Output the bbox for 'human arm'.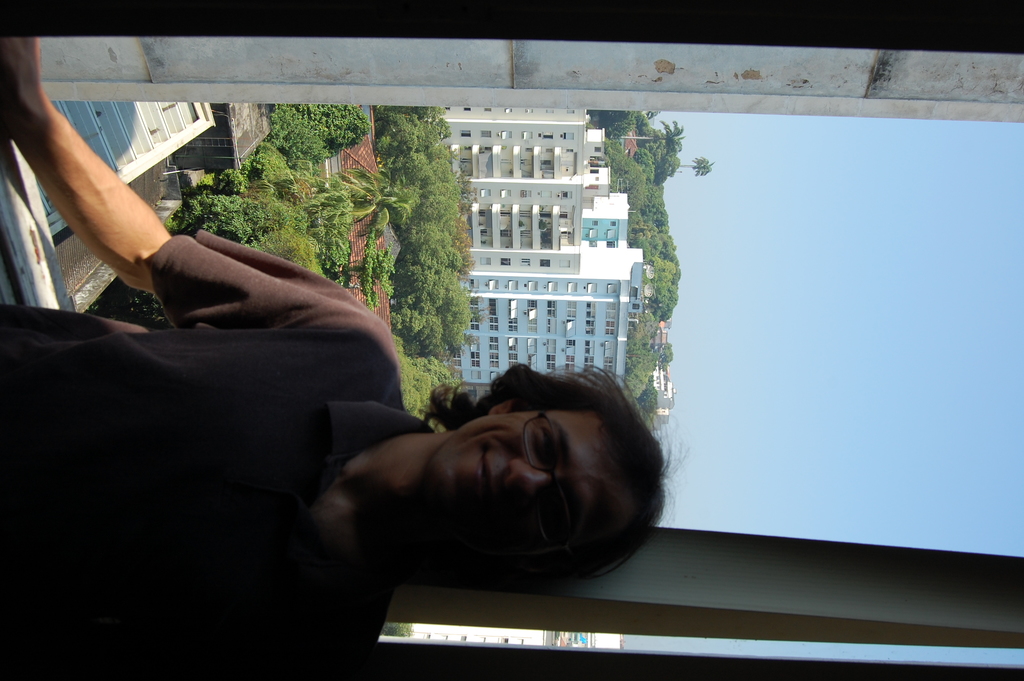
0:72:230:337.
